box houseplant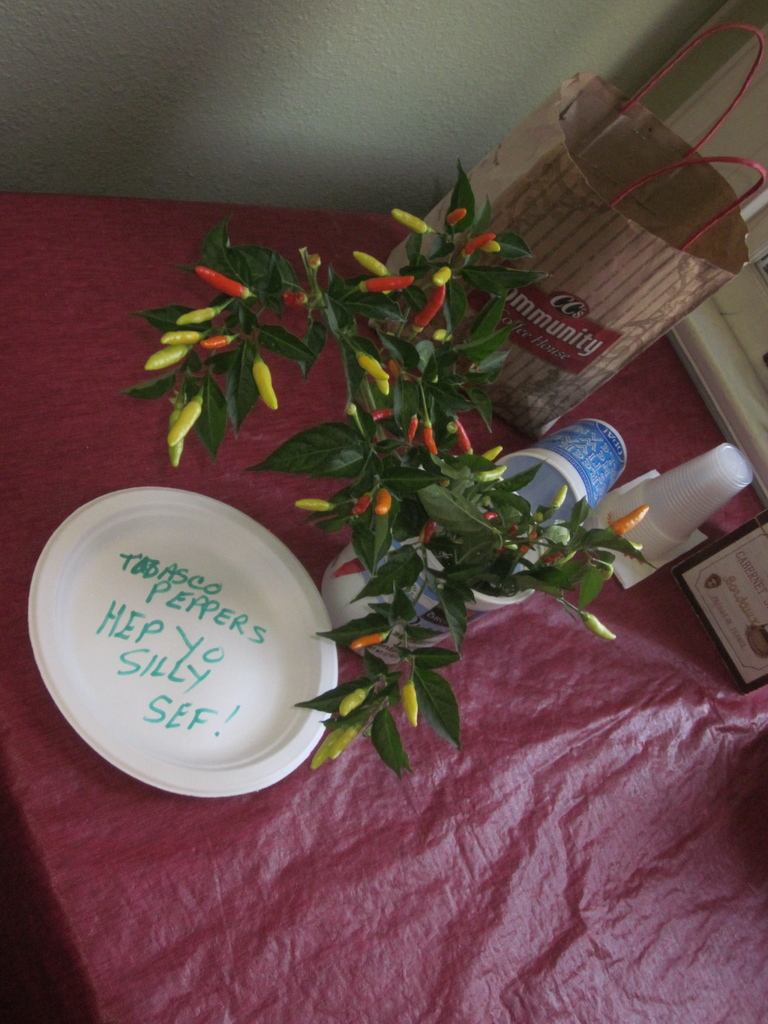
[119,97,730,915]
